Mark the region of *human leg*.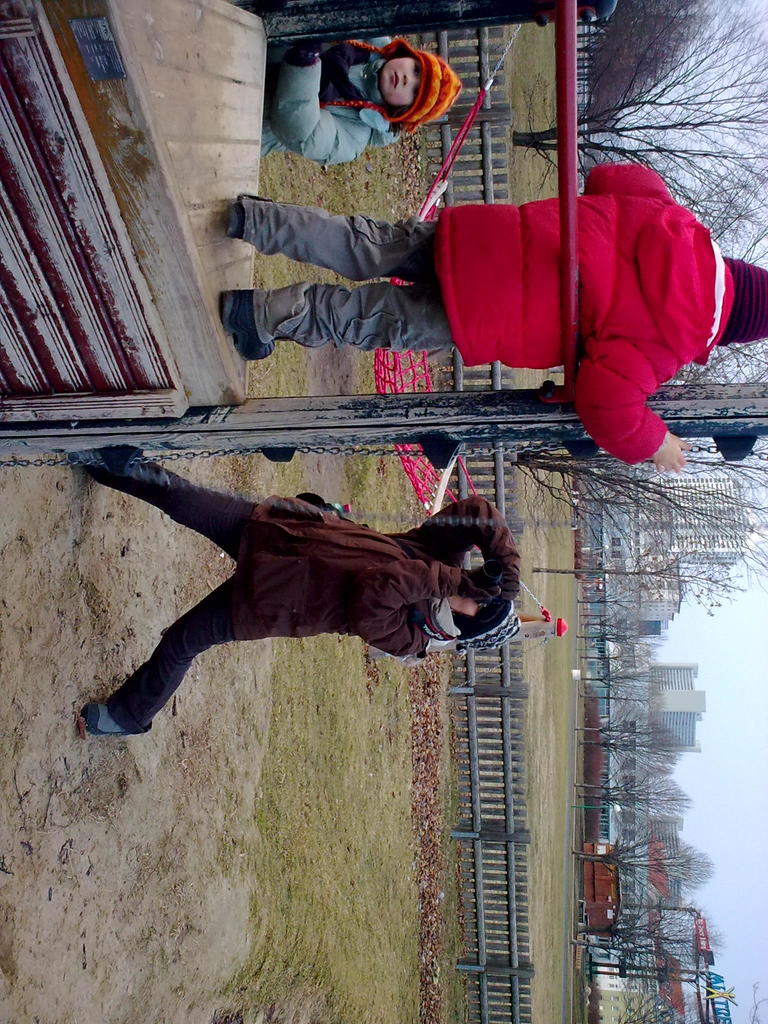
Region: {"left": 213, "top": 292, "right": 423, "bottom": 360}.
